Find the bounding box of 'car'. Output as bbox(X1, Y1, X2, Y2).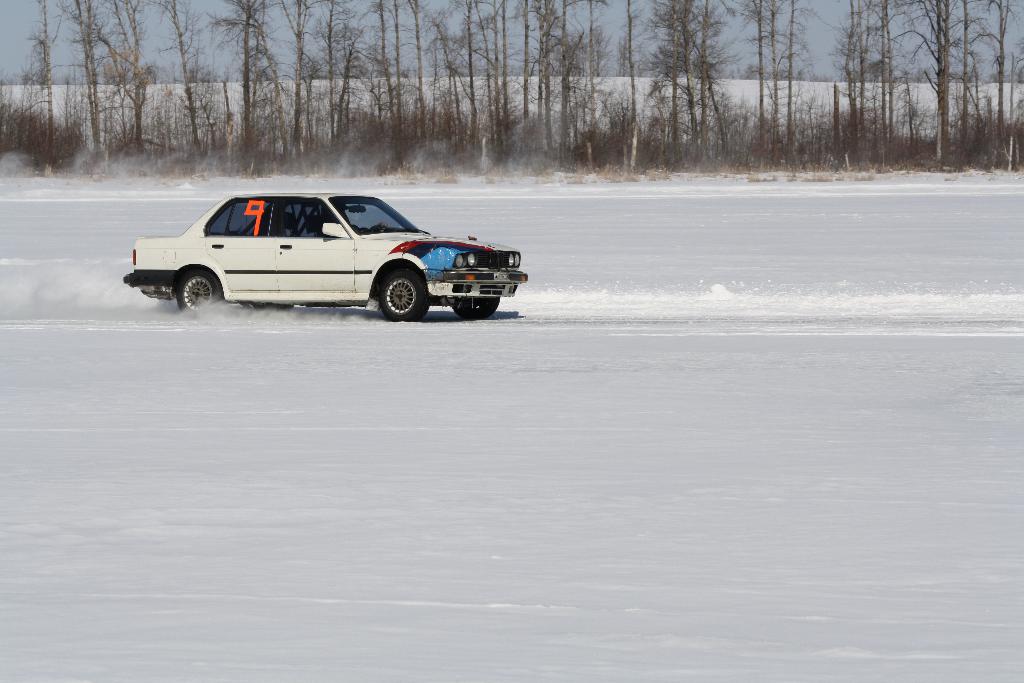
bbox(124, 181, 533, 318).
